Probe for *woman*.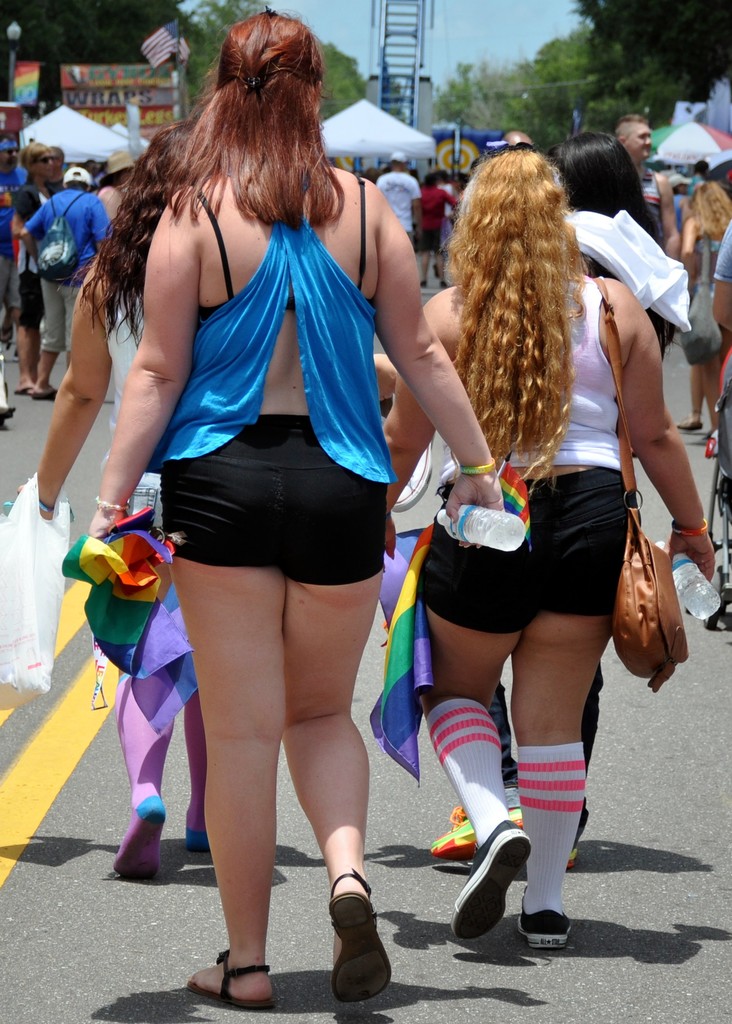
Probe result: BBox(4, 121, 222, 882).
